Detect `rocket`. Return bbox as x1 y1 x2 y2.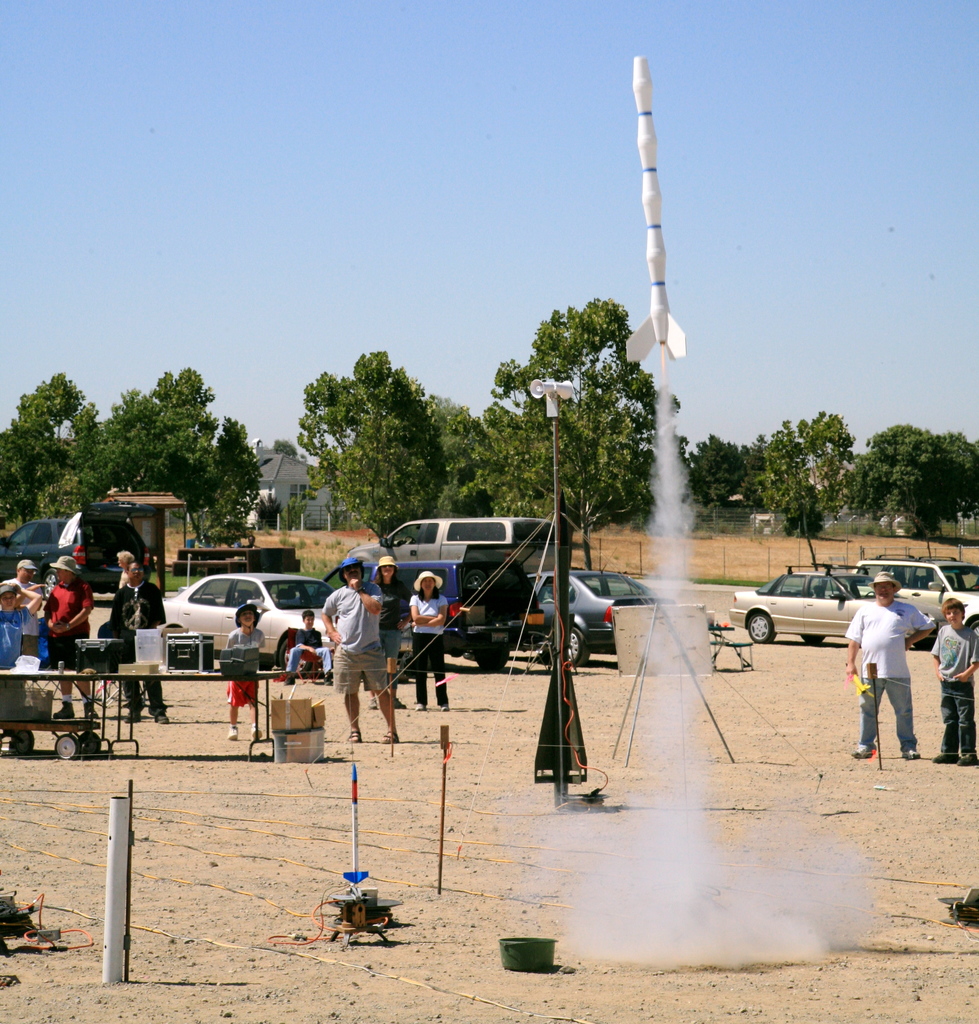
632 58 680 364.
